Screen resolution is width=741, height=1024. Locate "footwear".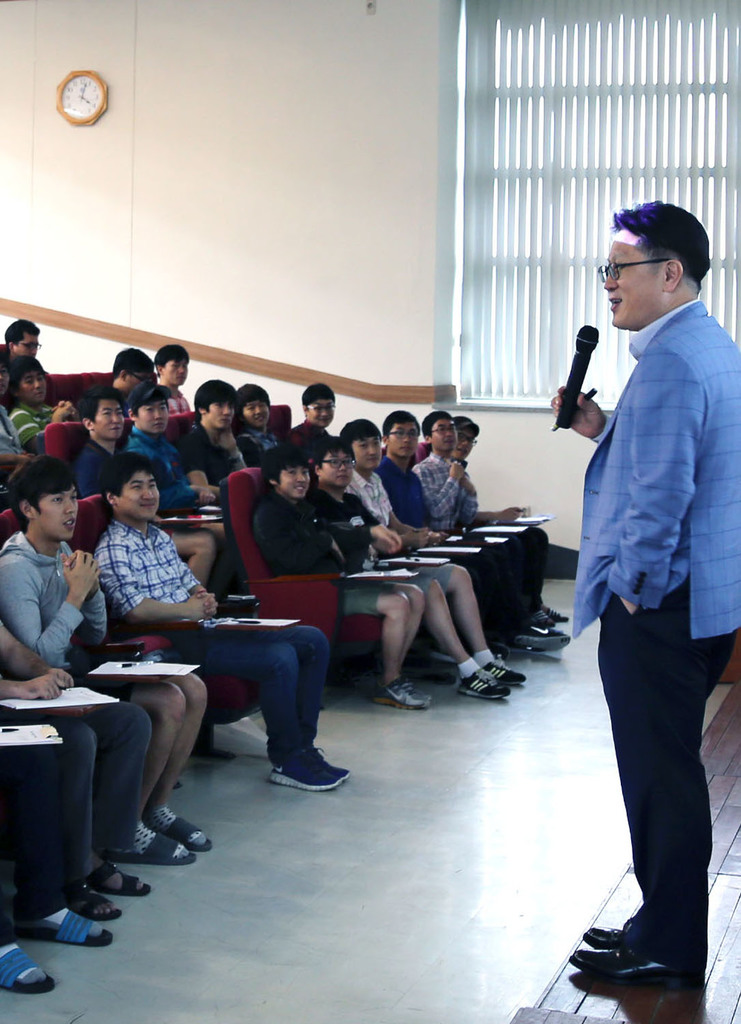
l=270, t=750, r=354, b=792.
